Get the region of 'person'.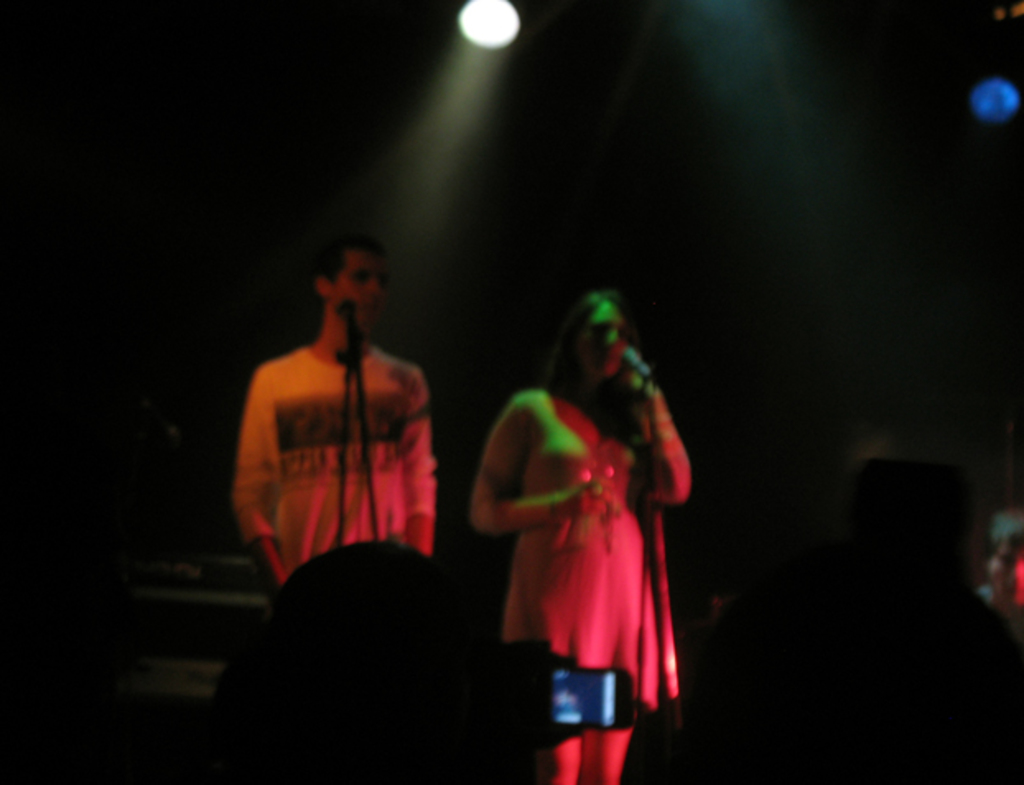
{"left": 456, "top": 286, "right": 690, "bottom": 767}.
